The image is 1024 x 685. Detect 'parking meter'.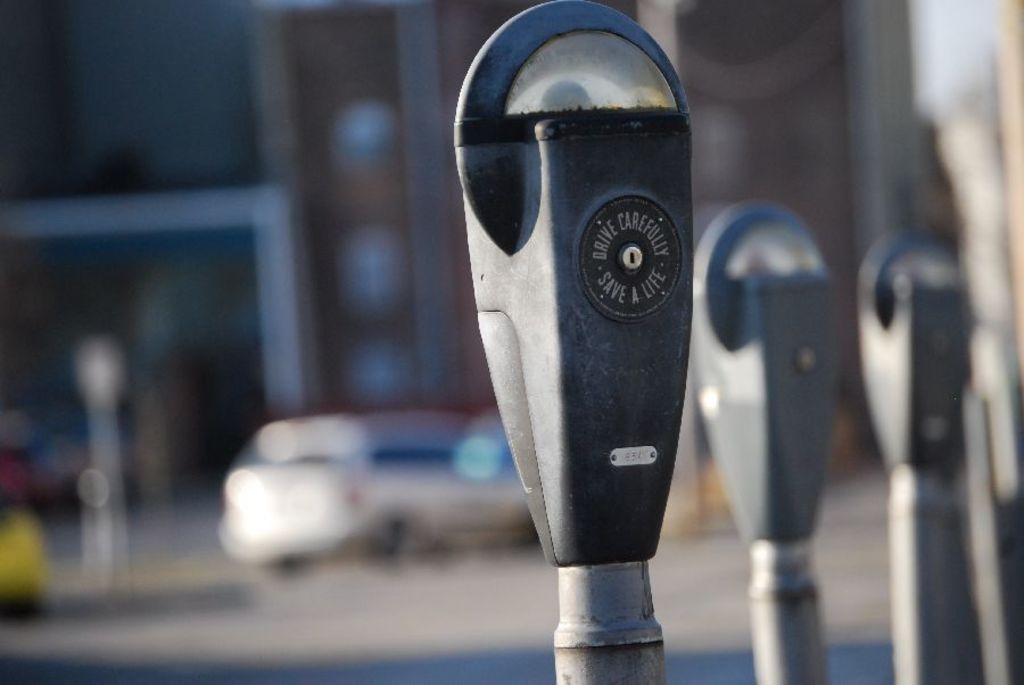
Detection: x1=456, y1=0, x2=694, y2=563.
